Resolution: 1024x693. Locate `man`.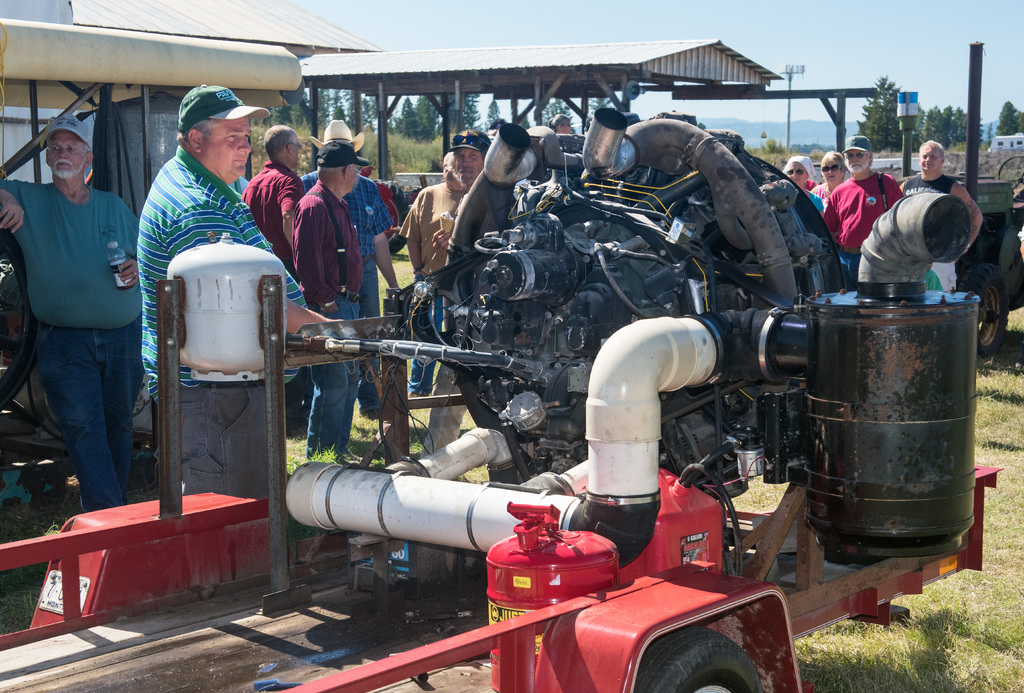
395/151/465/399.
